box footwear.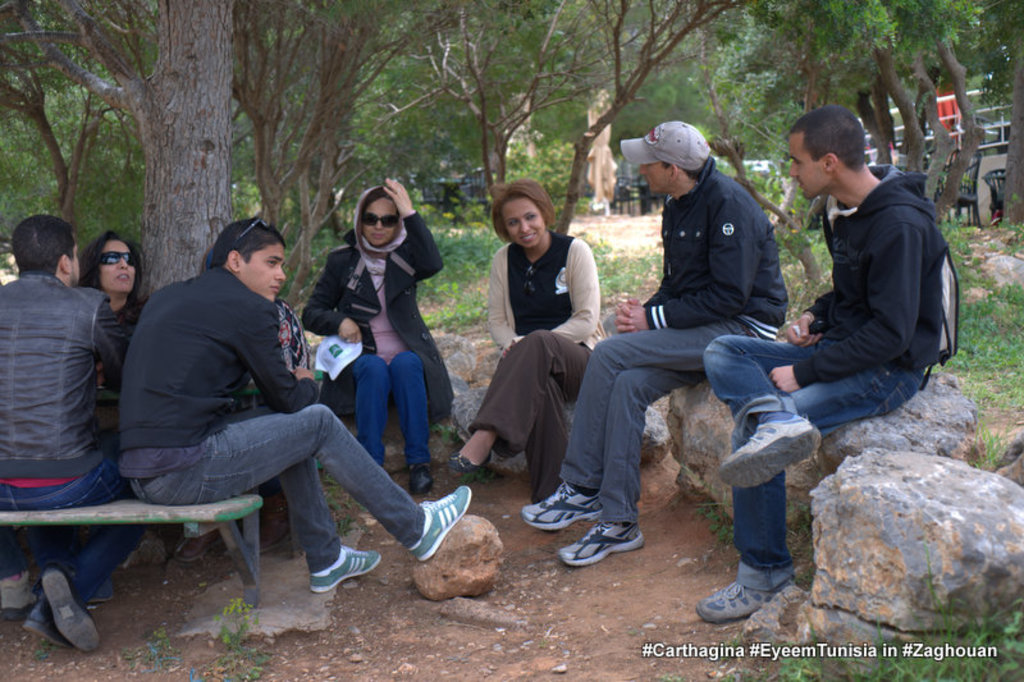
[88, 580, 115, 603].
